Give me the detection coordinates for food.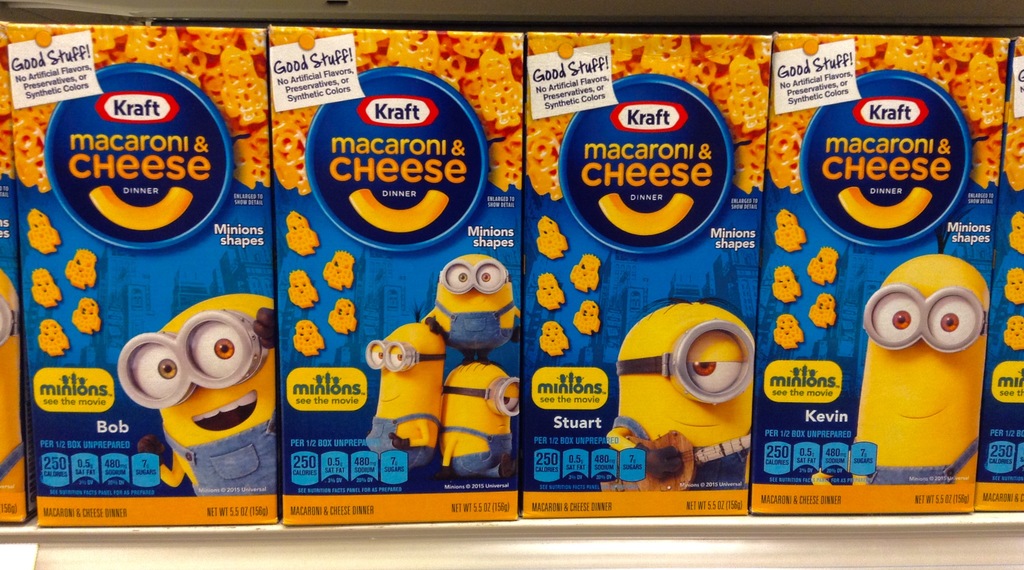
(63, 248, 99, 289).
